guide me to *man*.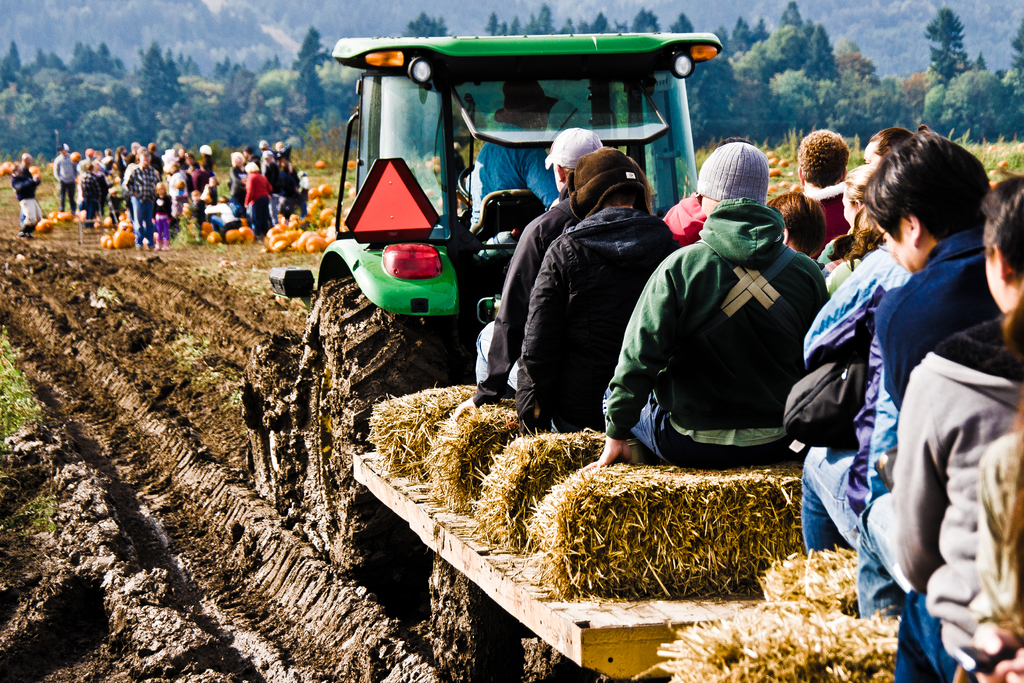
Guidance: <bbox>465, 85, 557, 249</bbox>.
